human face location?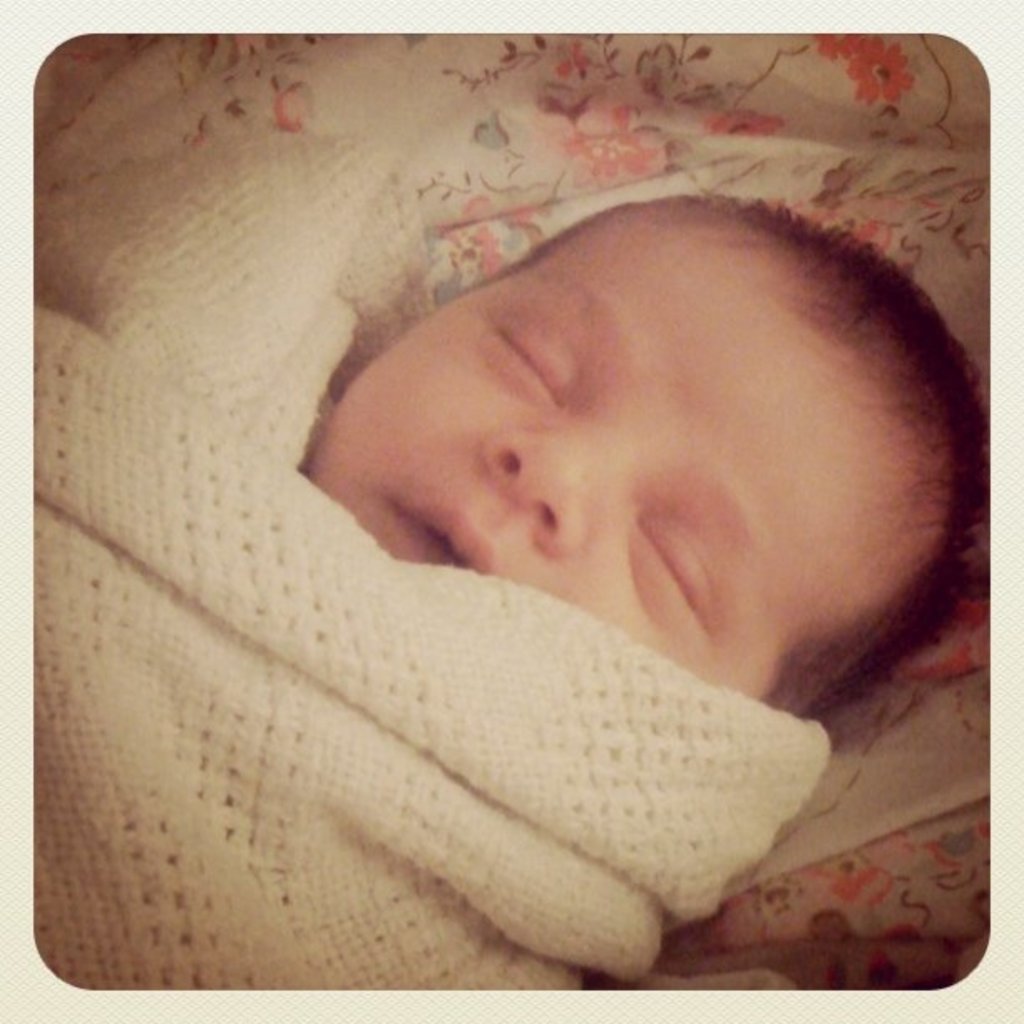
{"x1": 306, "y1": 206, "x2": 929, "y2": 693}
